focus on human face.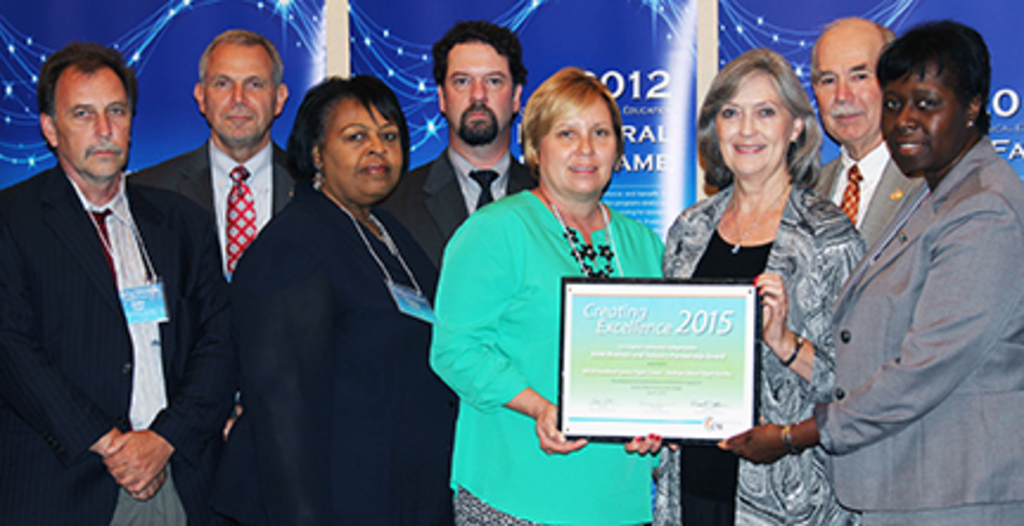
Focused at (716,69,789,173).
